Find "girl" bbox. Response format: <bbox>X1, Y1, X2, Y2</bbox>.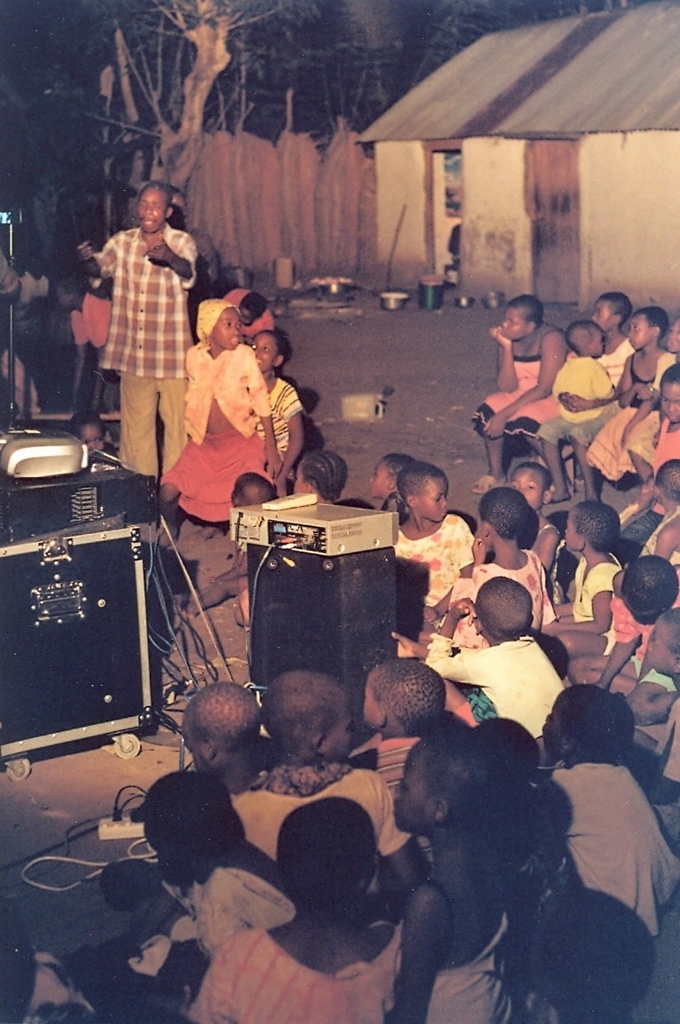
<bbox>540, 500, 621, 657</bbox>.
